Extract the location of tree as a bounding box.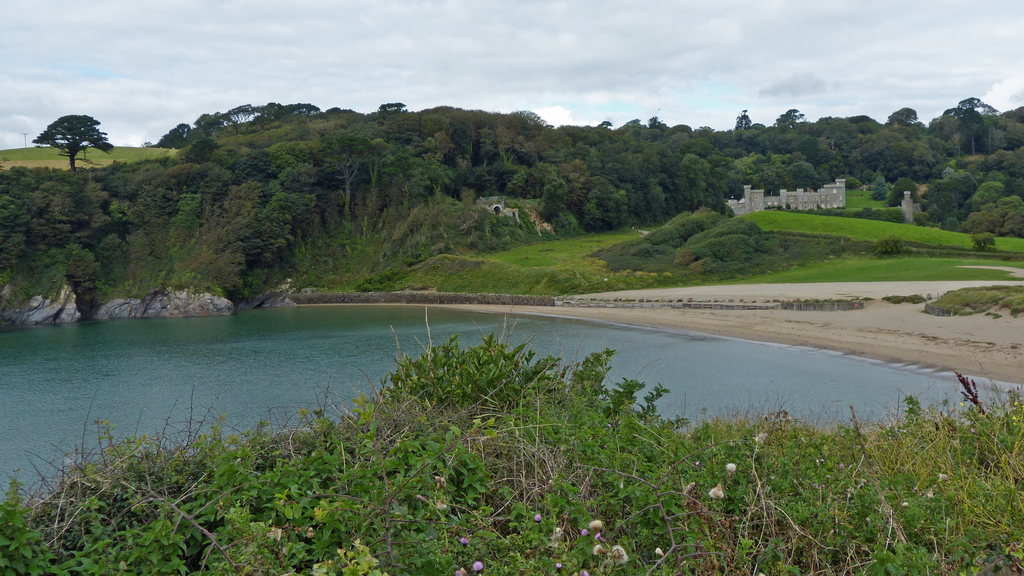
locate(851, 129, 881, 177).
